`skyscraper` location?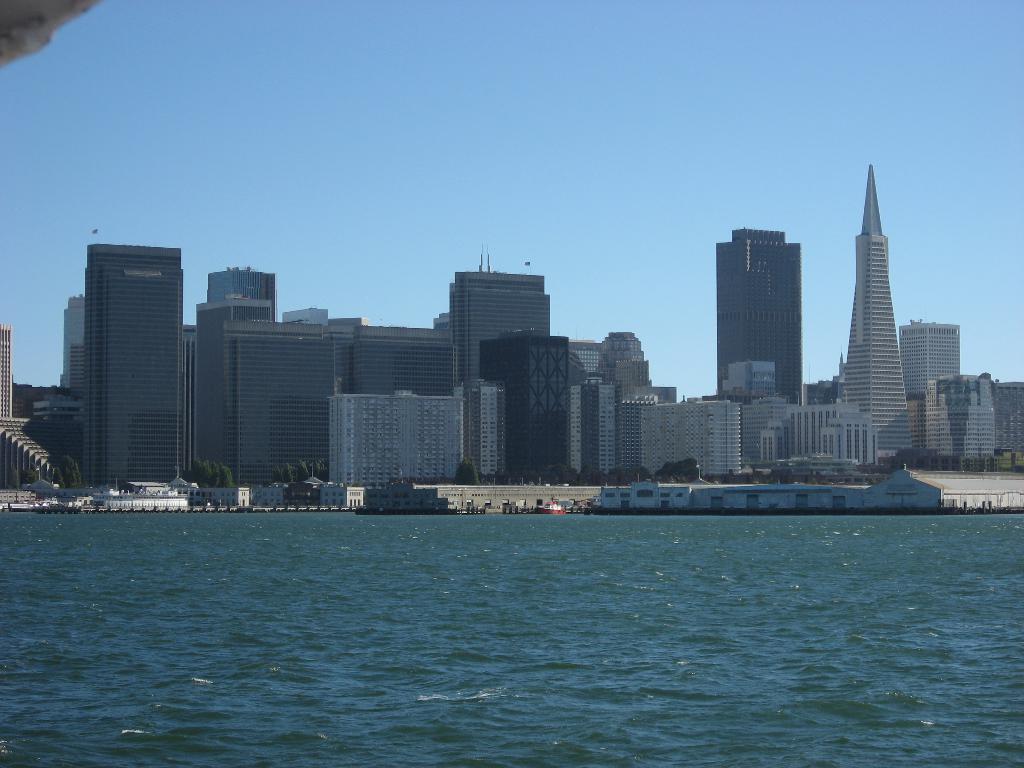
(x1=88, y1=241, x2=188, y2=497)
